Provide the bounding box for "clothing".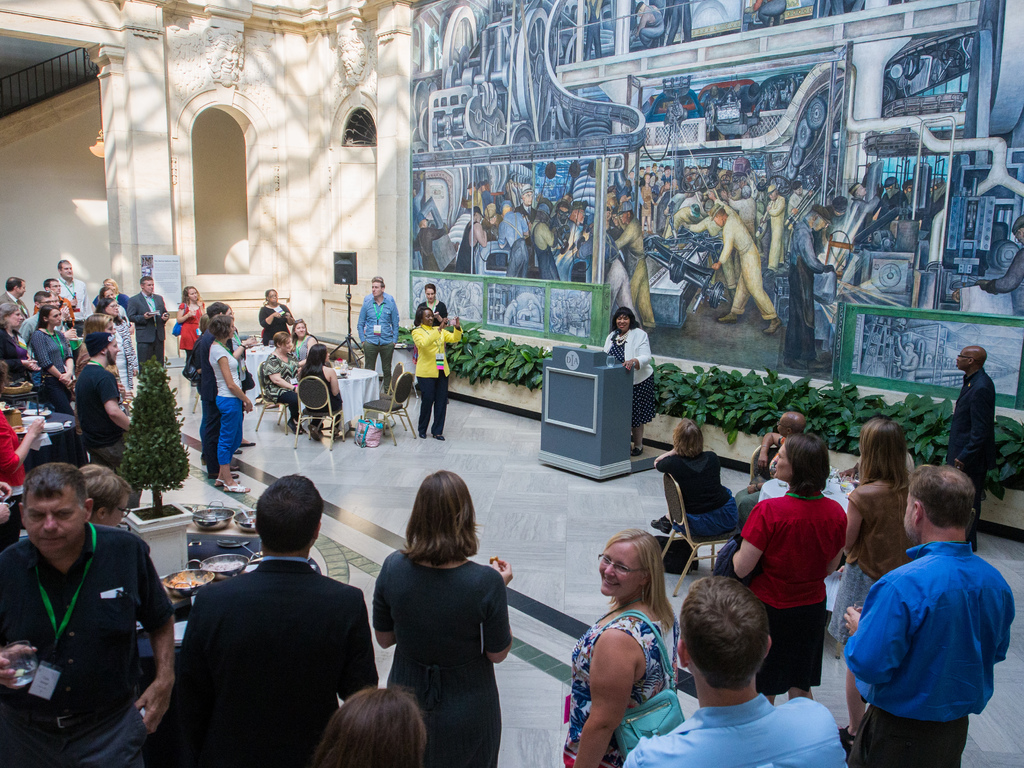
[622,691,848,767].
